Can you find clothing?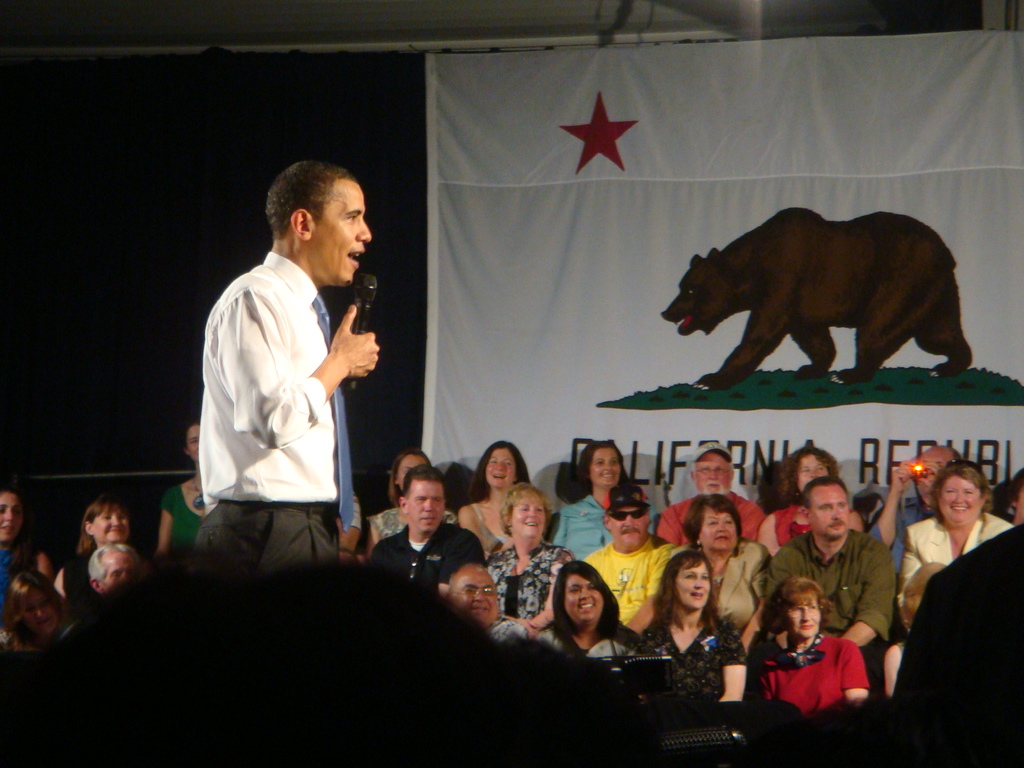
Yes, bounding box: 623:605:746:722.
